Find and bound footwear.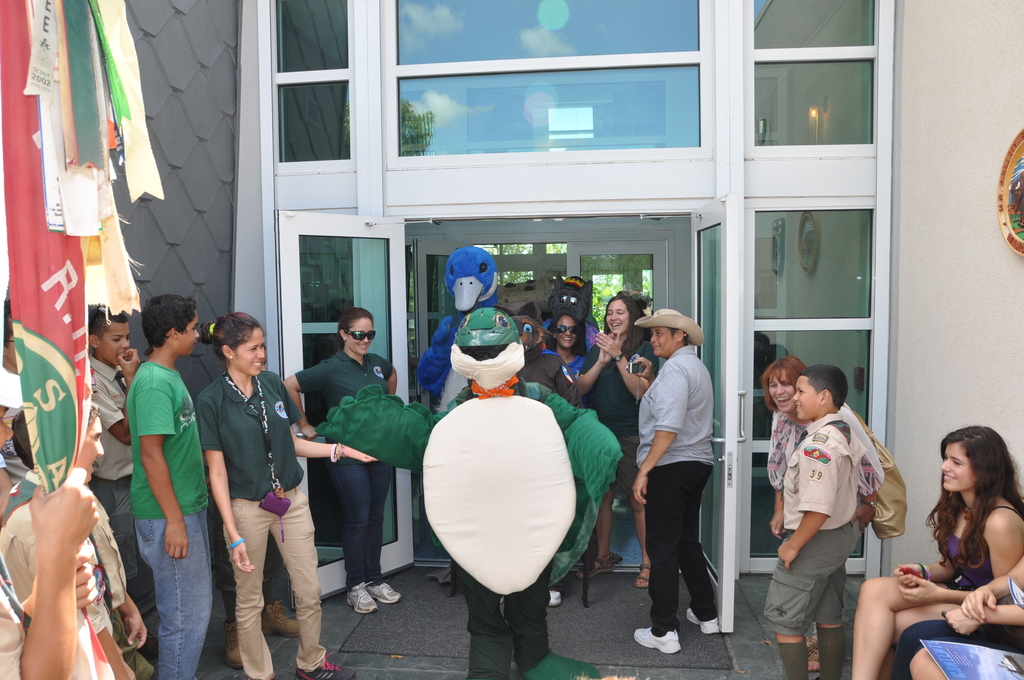
Bound: {"x1": 294, "y1": 656, "x2": 355, "y2": 679}.
